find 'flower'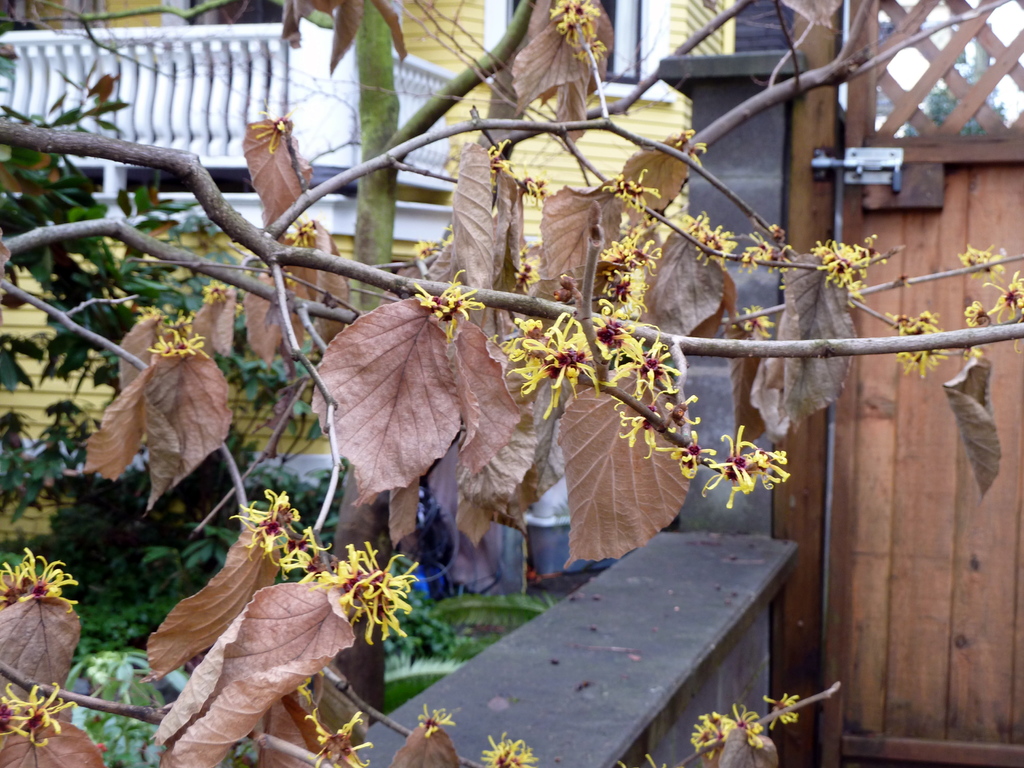
890/309/953/376
